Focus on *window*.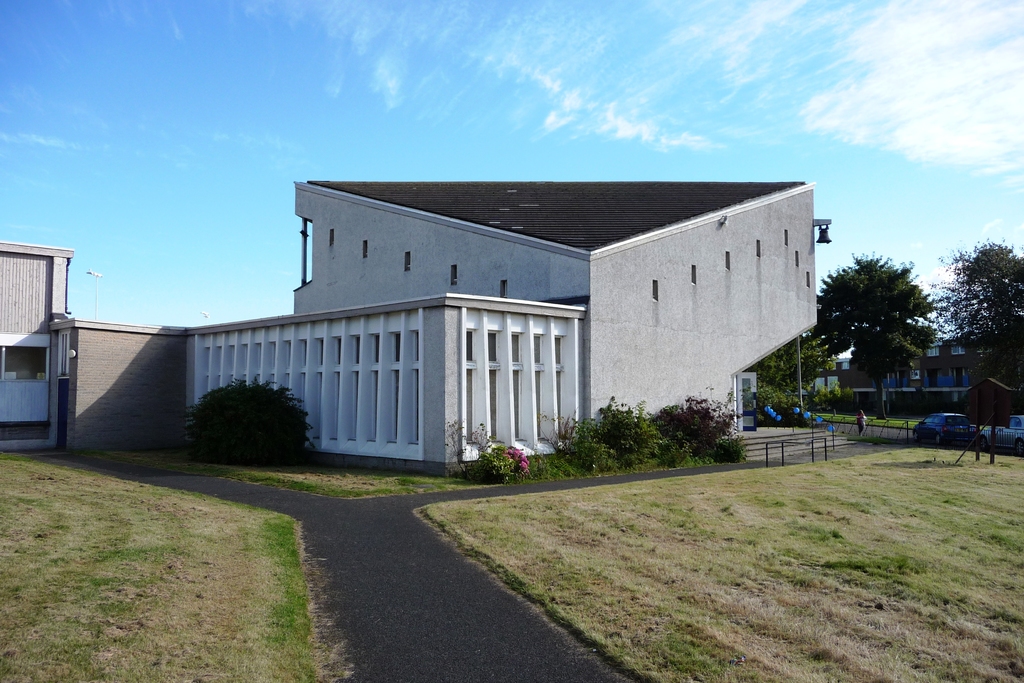
Focused at bbox(463, 367, 475, 444).
